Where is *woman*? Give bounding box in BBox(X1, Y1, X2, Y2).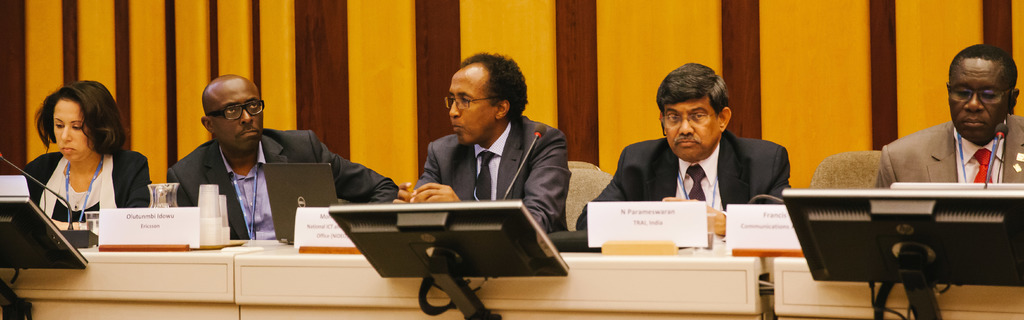
BBox(15, 87, 133, 249).
